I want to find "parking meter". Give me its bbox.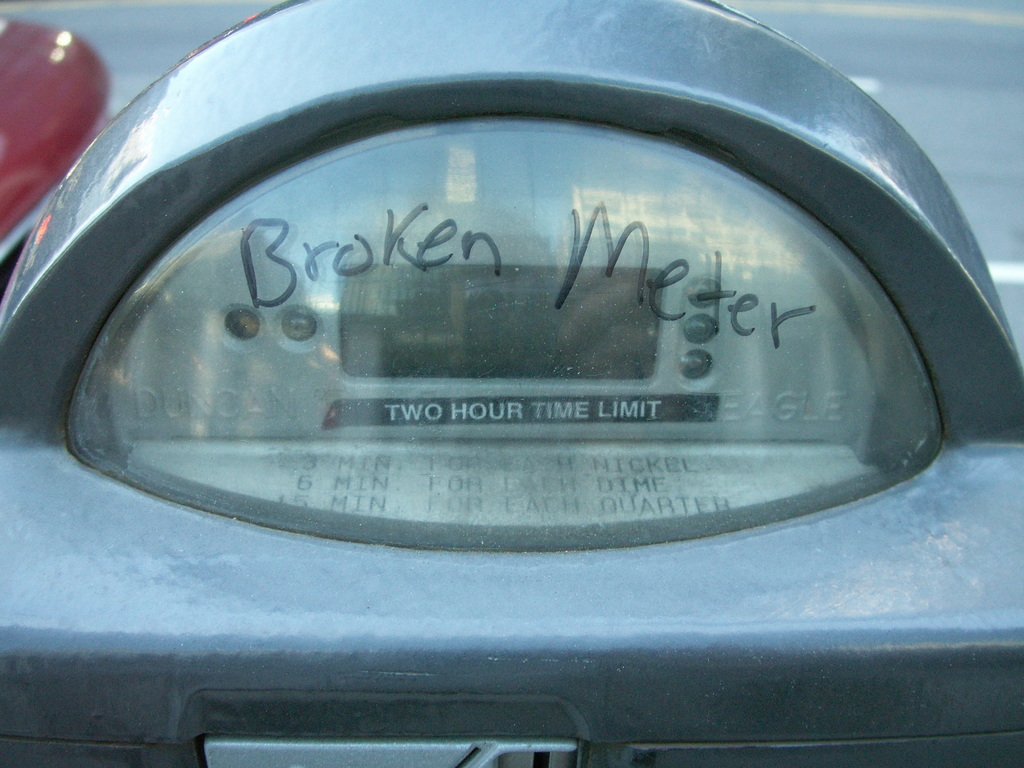
pyautogui.locateOnScreen(0, 0, 1023, 767).
